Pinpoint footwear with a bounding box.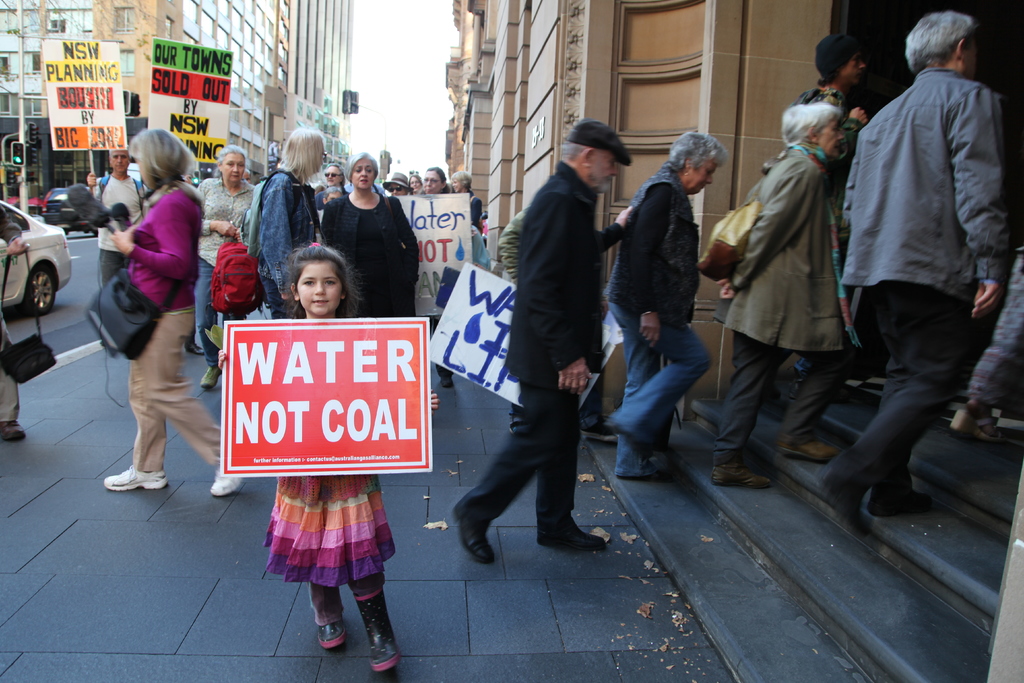
pyautogui.locateOnScreen(102, 463, 166, 490).
